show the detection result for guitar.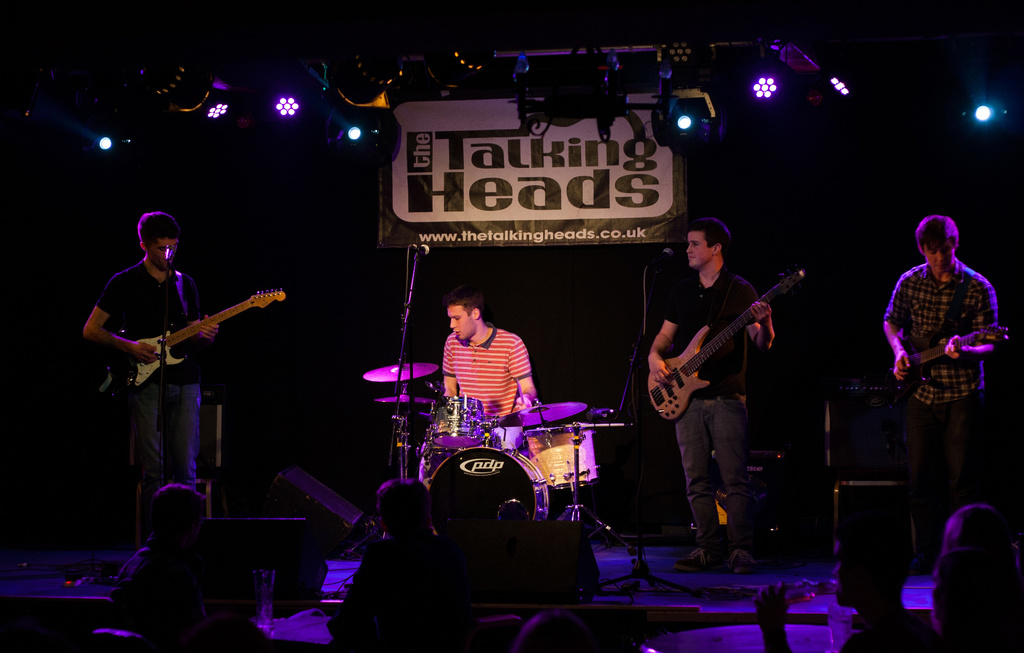
(left=867, top=316, right=1012, bottom=421).
